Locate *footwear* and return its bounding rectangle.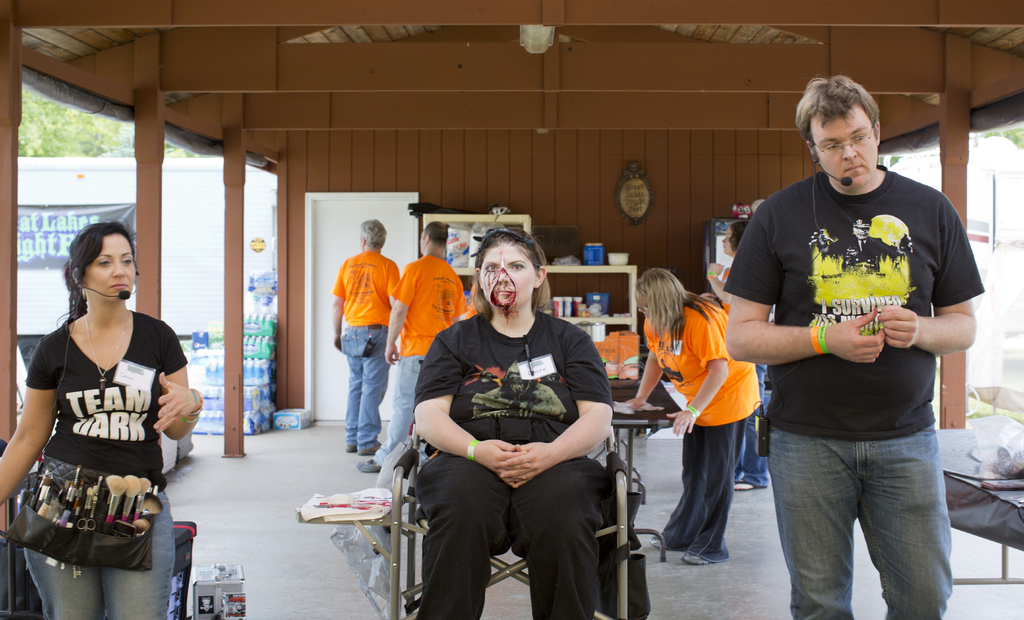
rect(678, 550, 714, 566).
